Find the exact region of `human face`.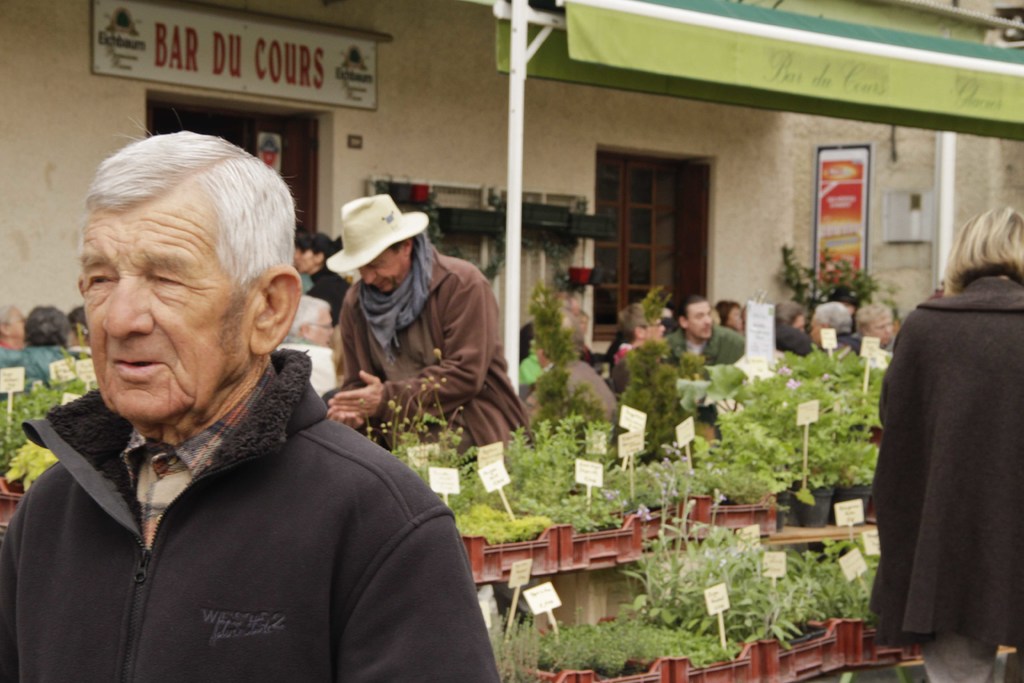
Exact region: <bbox>356, 245, 406, 295</bbox>.
